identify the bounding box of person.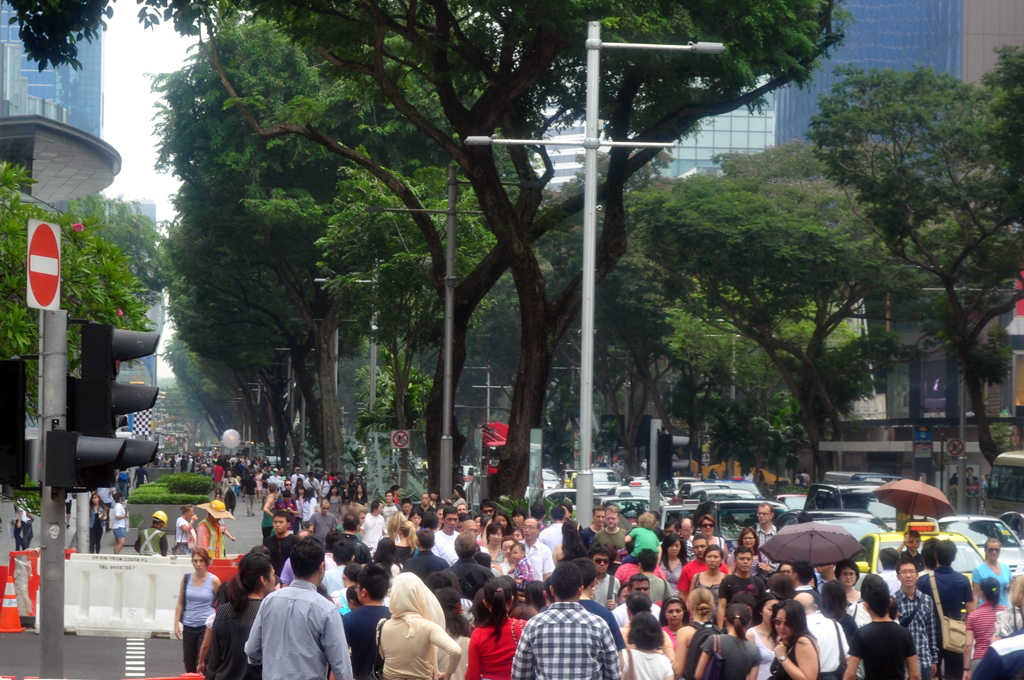
344:554:382:679.
